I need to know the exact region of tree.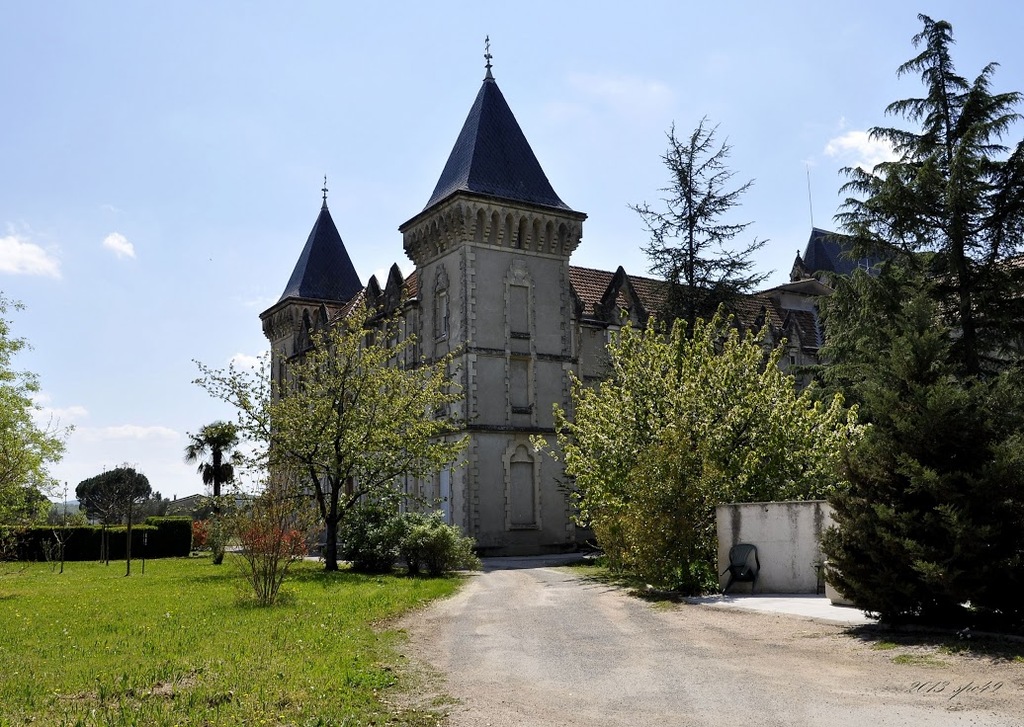
Region: 185, 297, 476, 563.
